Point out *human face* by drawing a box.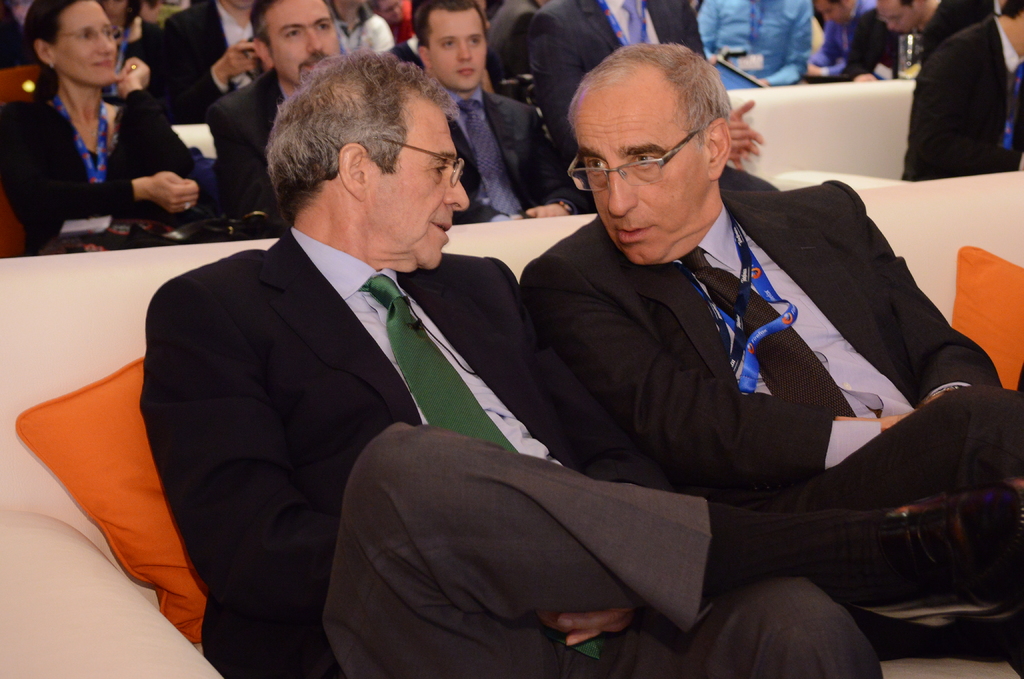
select_region(431, 15, 485, 93).
